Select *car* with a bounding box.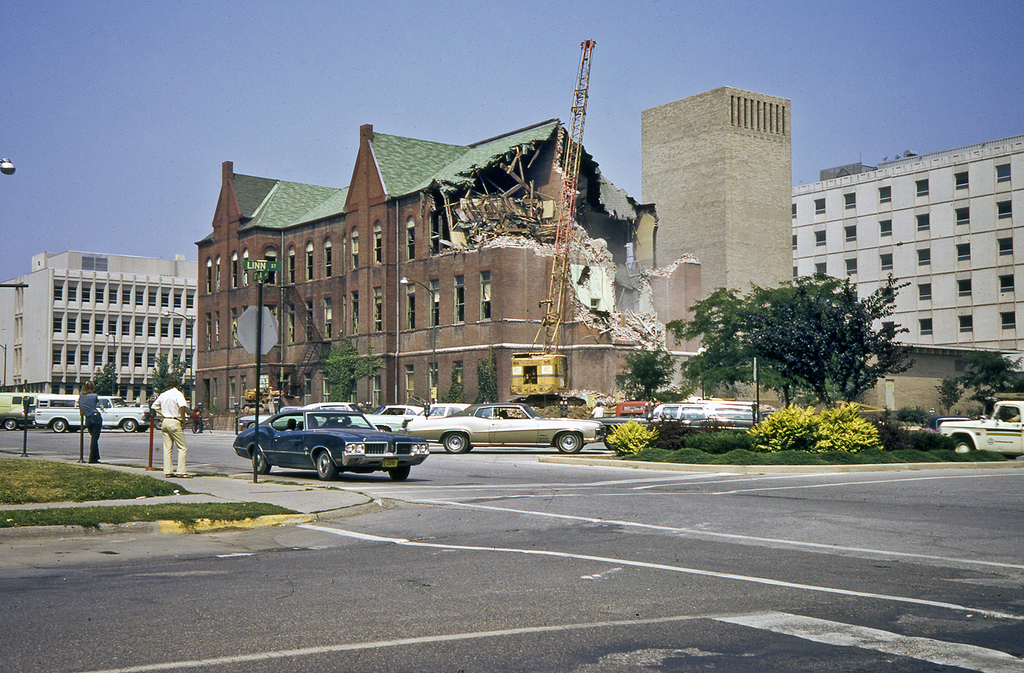
box=[408, 405, 615, 453].
